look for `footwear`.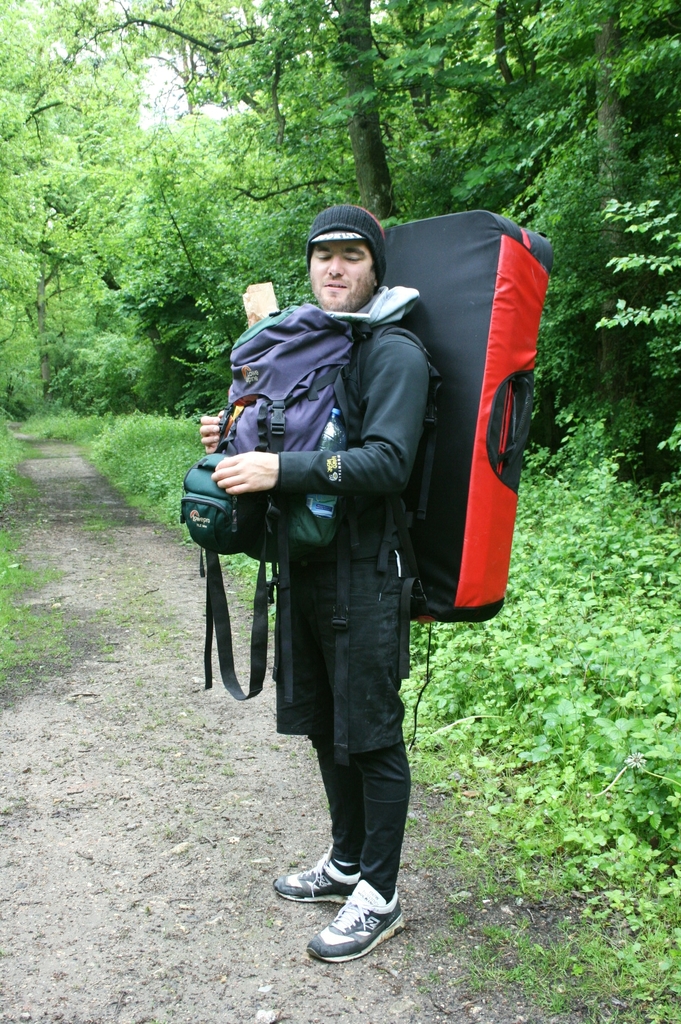
Found: <bbox>298, 873, 406, 975</bbox>.
